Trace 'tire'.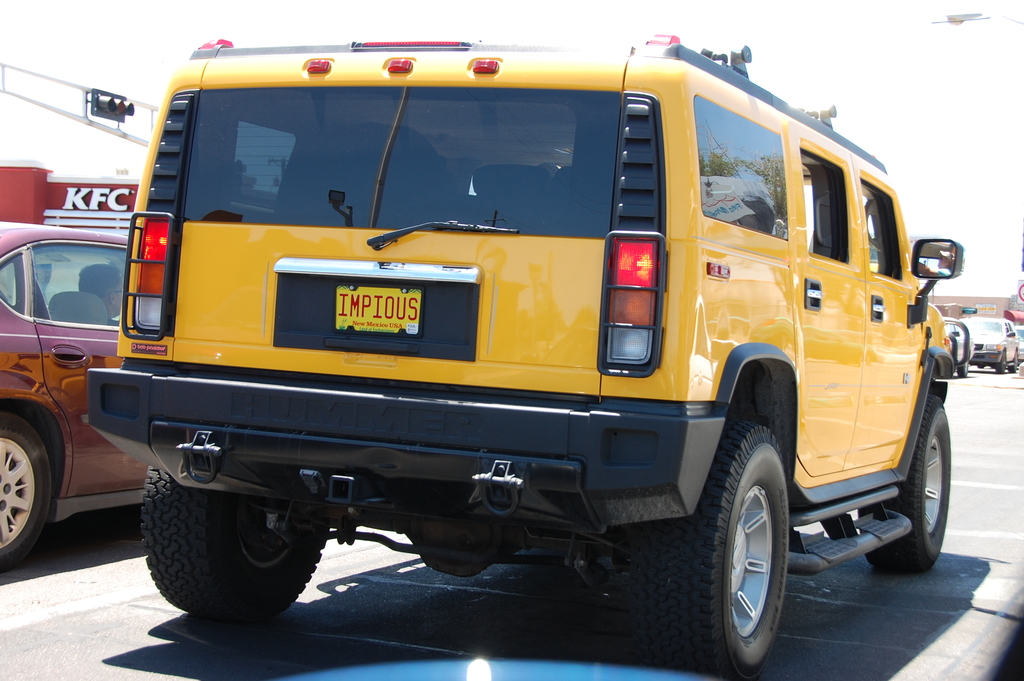
Traced to left=623, top=431, right=792, bottom=680.
